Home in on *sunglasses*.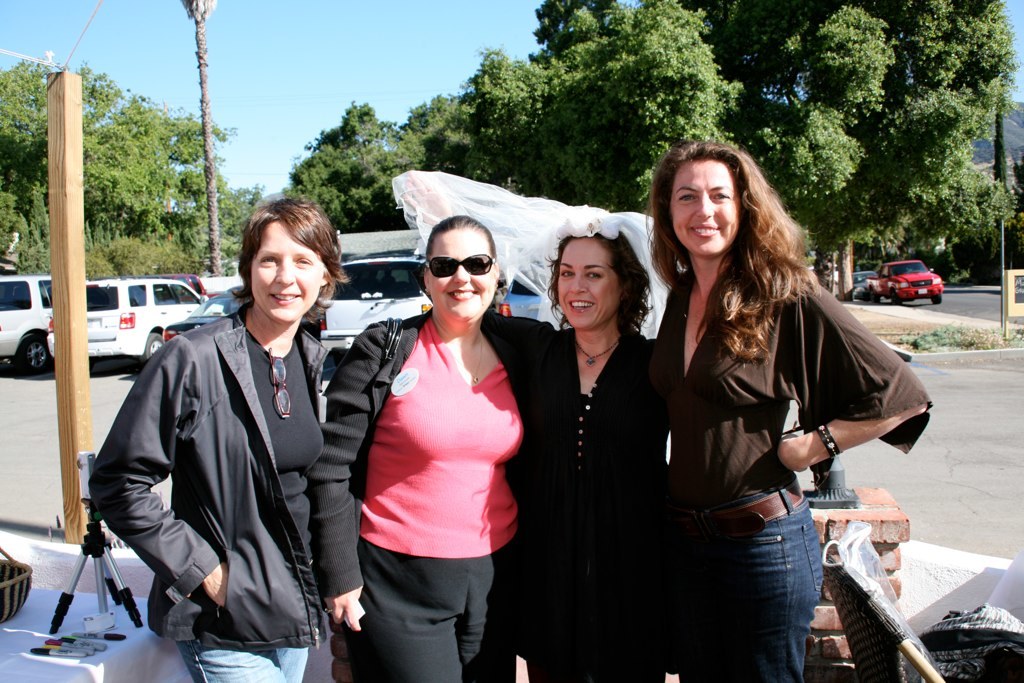
Homed in at 425,252,495,278.
